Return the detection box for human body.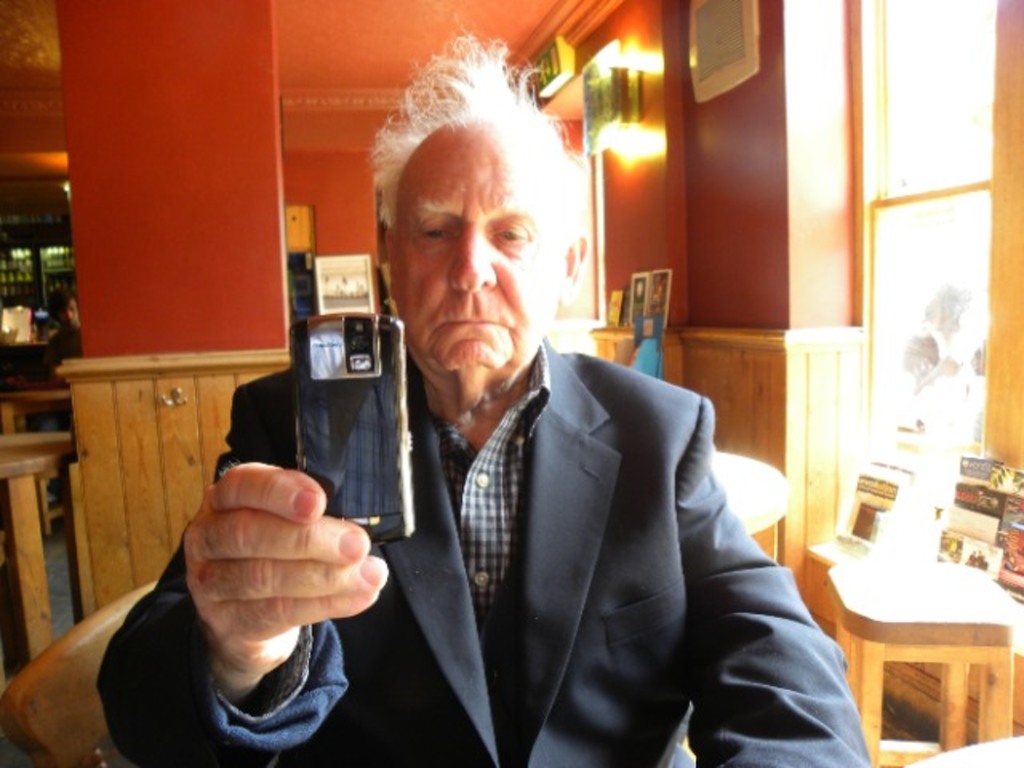
94/24/878/766.
